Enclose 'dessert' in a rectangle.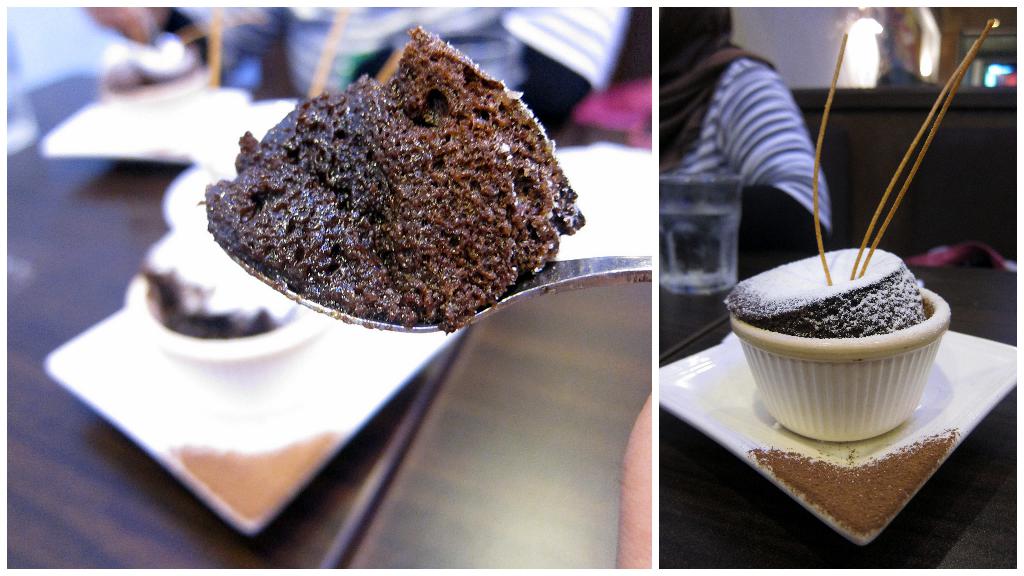
(left=722, top=252, right=937, bottom=342).
